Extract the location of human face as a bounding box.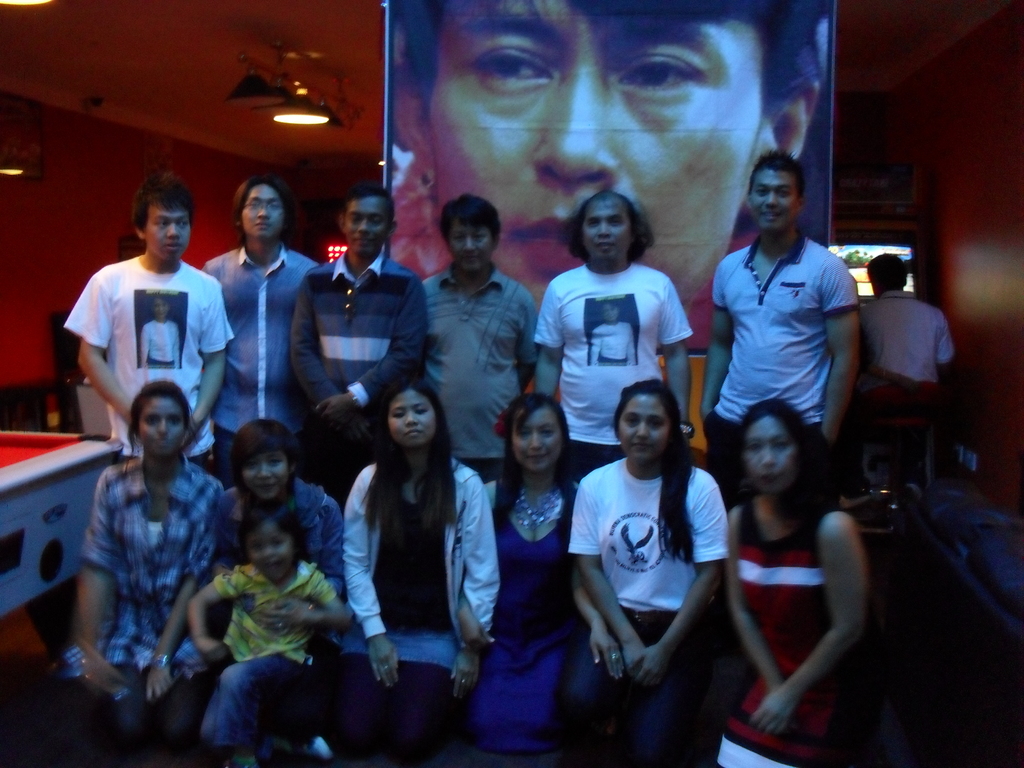
crop(739, 409, 797, 492).
